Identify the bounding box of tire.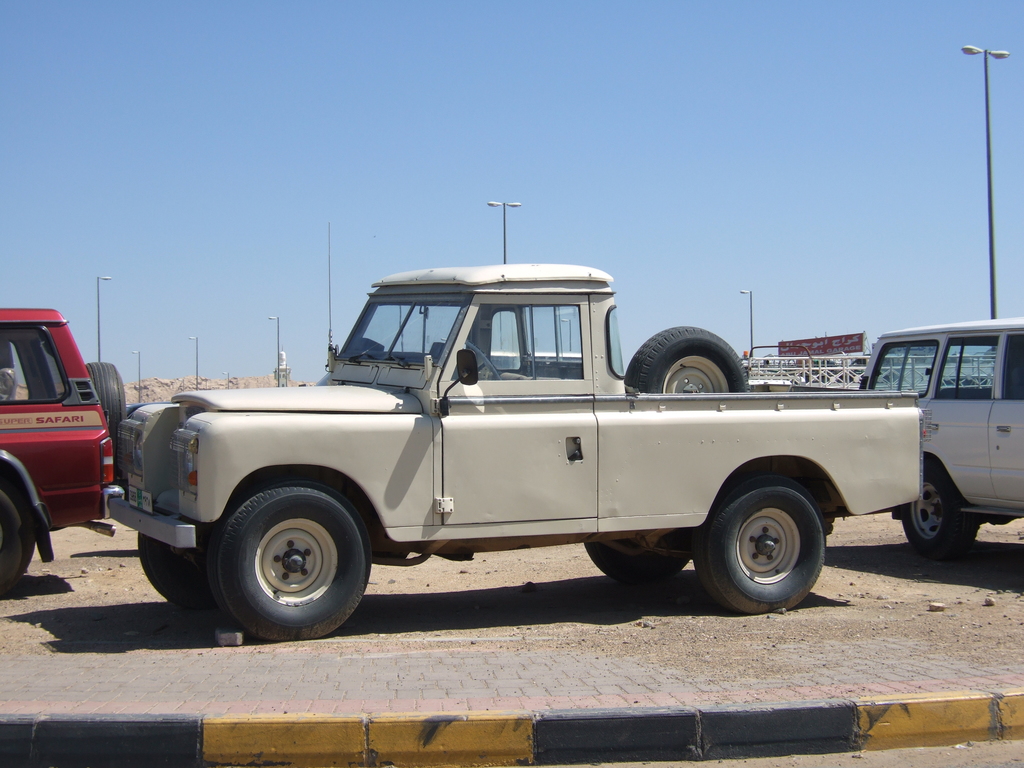
619/317/755/388.
